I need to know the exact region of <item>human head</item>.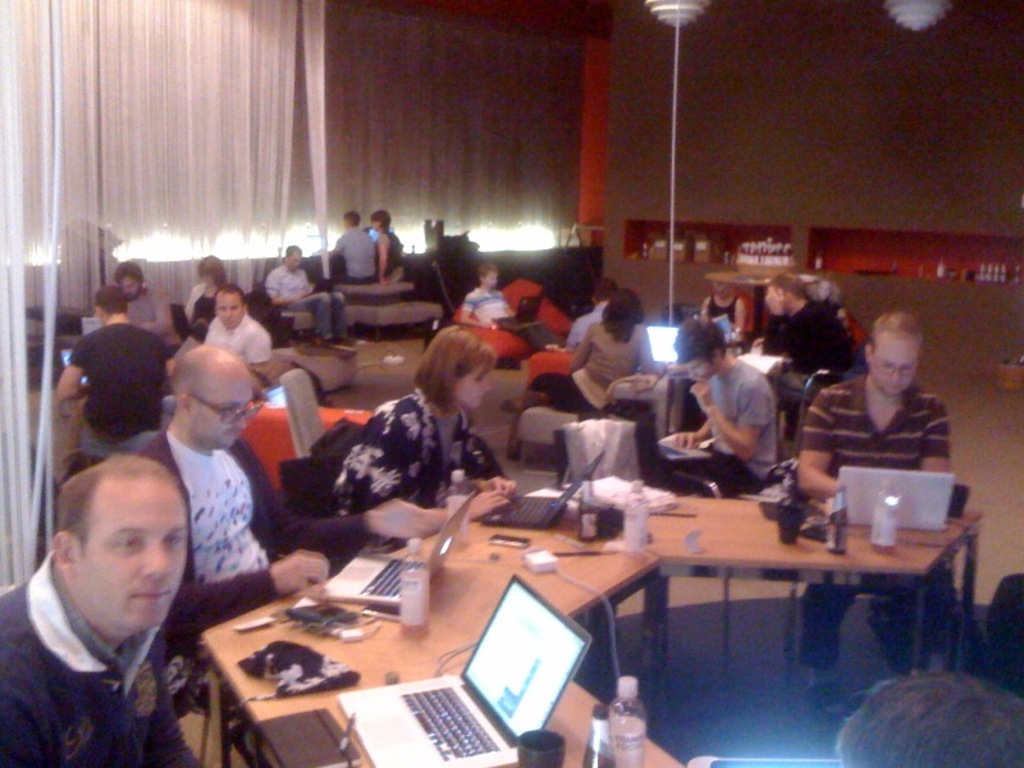
Region: BBox(342, 211, 361, 232).
